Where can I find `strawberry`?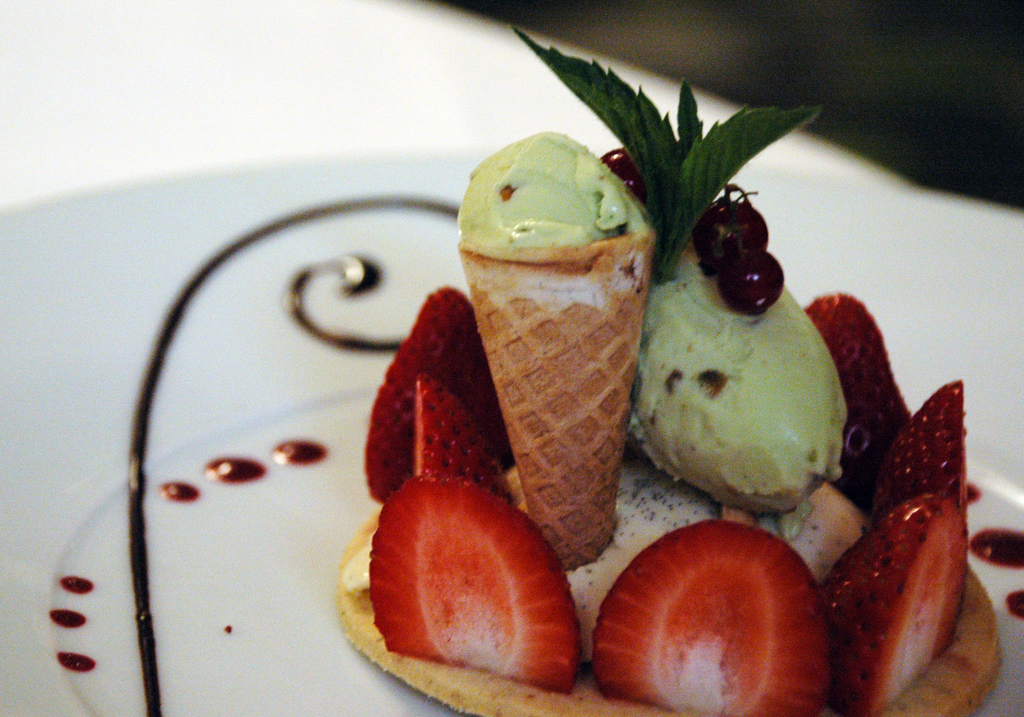
You can find it at [x1=820, y1=491, x2=966, y2=716].
